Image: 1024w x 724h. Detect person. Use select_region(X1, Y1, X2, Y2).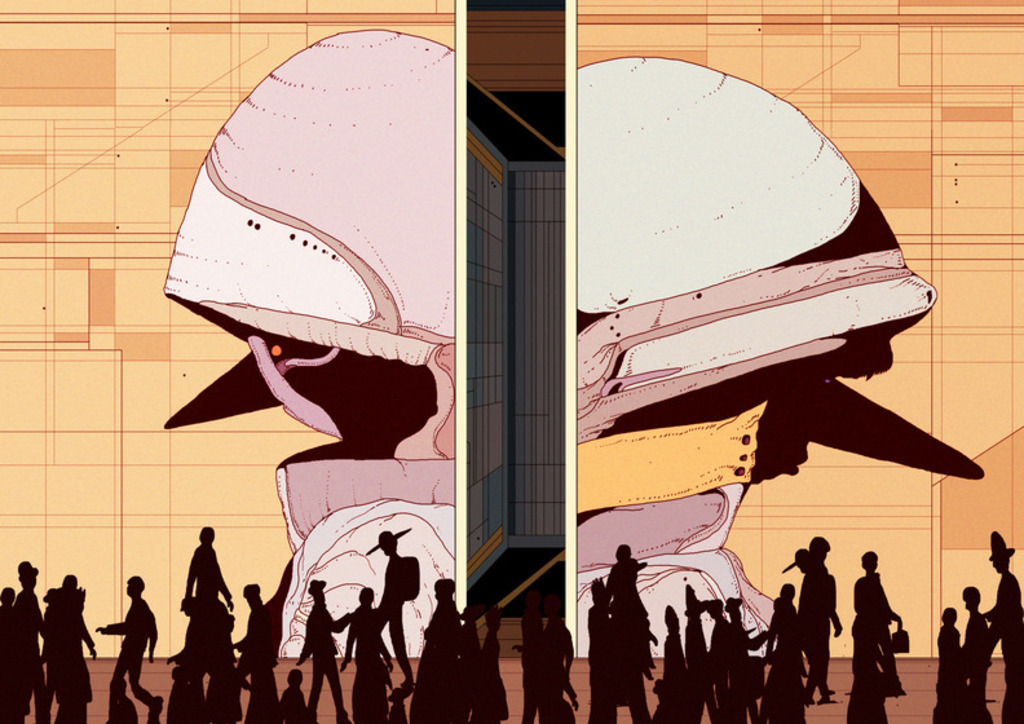
select_region(540, 601, 575, 705).
